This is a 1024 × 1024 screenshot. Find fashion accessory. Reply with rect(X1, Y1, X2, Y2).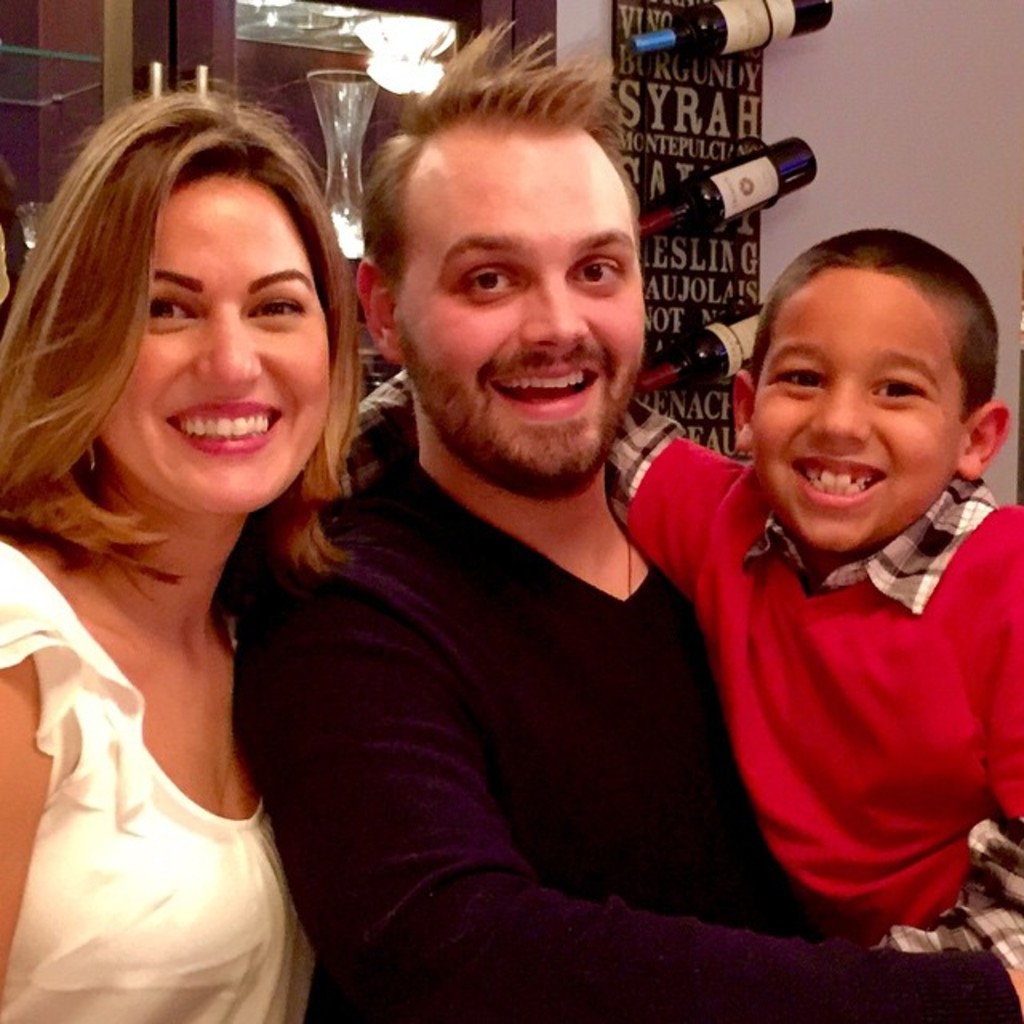
rect(83, 435, 98, 474).
